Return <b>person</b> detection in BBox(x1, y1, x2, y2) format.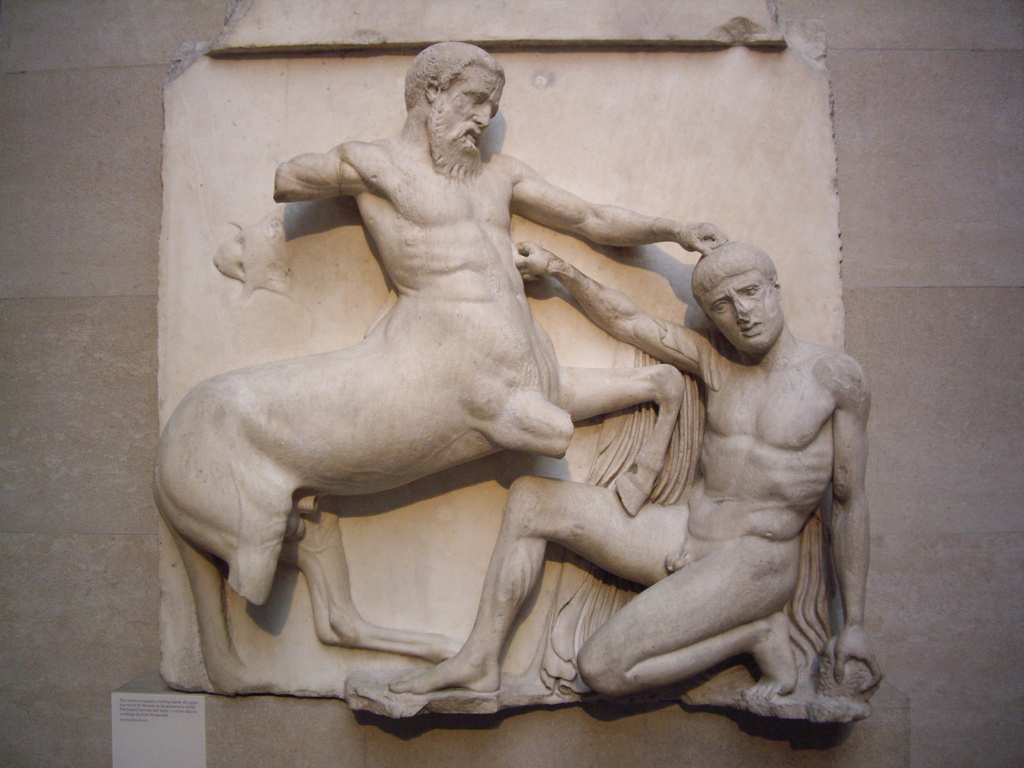
BBox(145, 39, 717, 701).
